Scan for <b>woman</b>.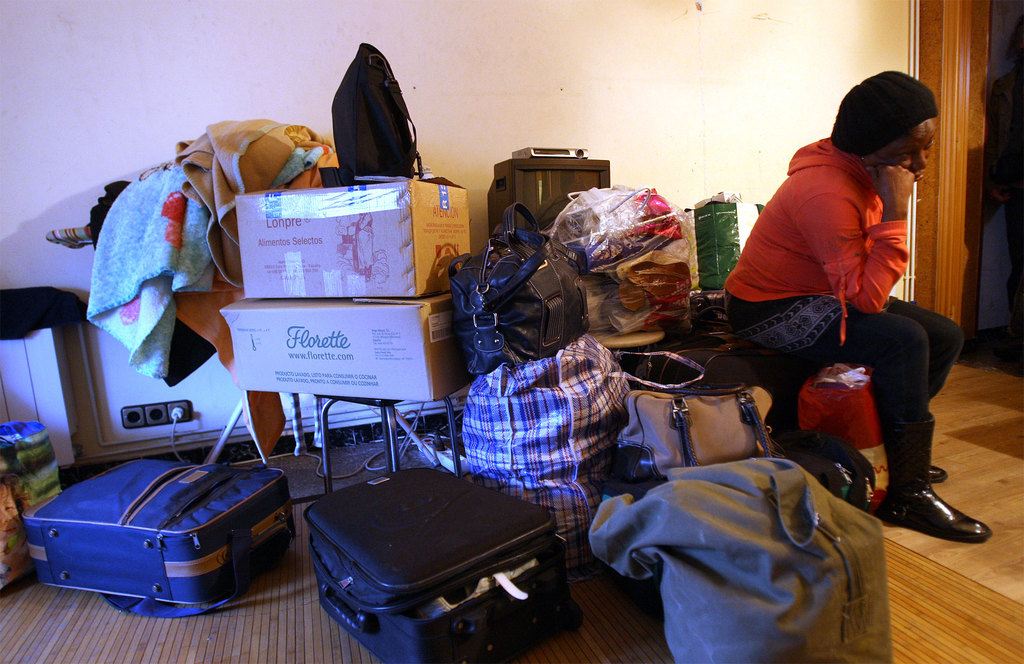
Scan result: Rect(726, 79, 952, 533).
